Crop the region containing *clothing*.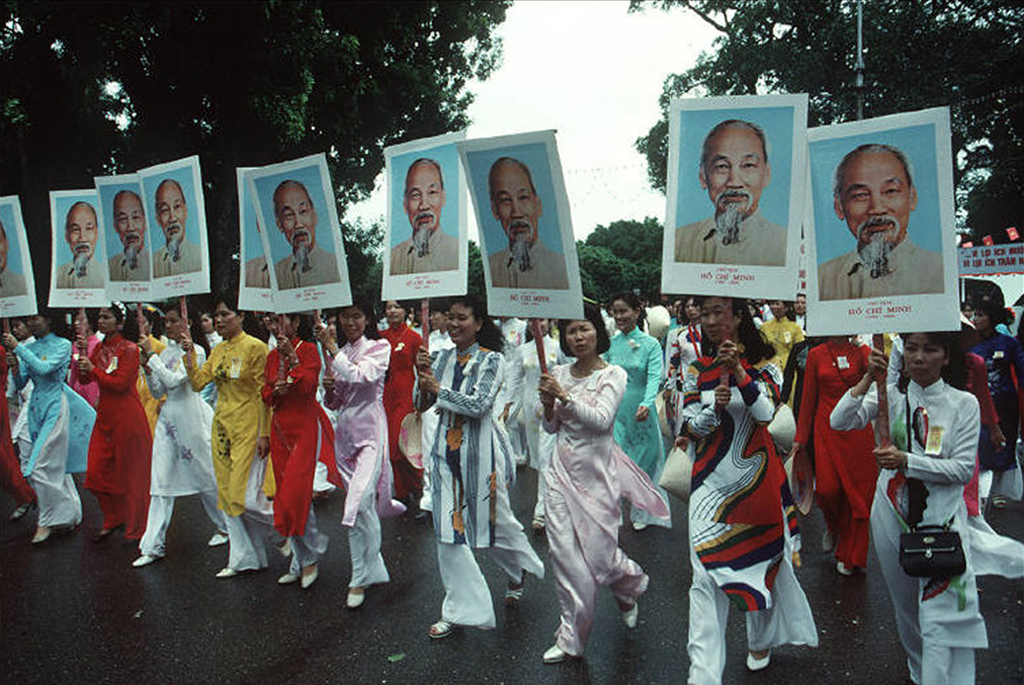
Crop region: bbox(110, 249, 150, 283).
